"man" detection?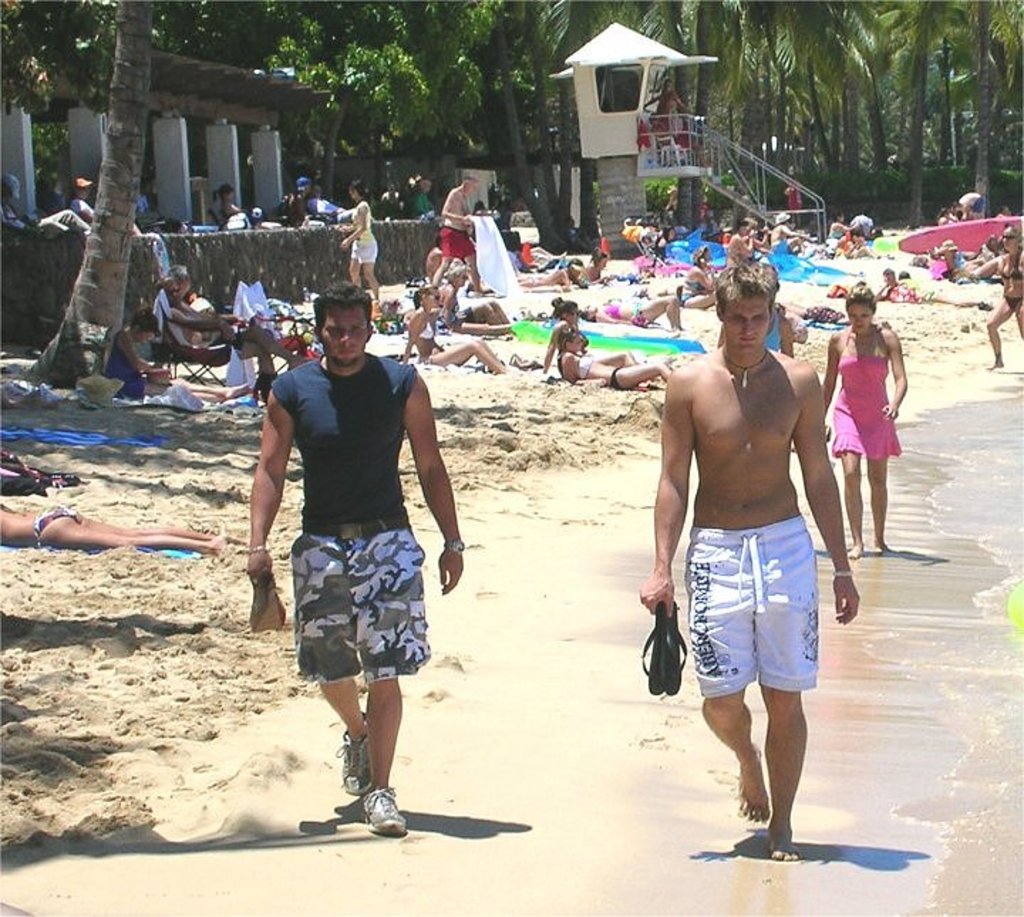
[430, 175, 492, 300]
